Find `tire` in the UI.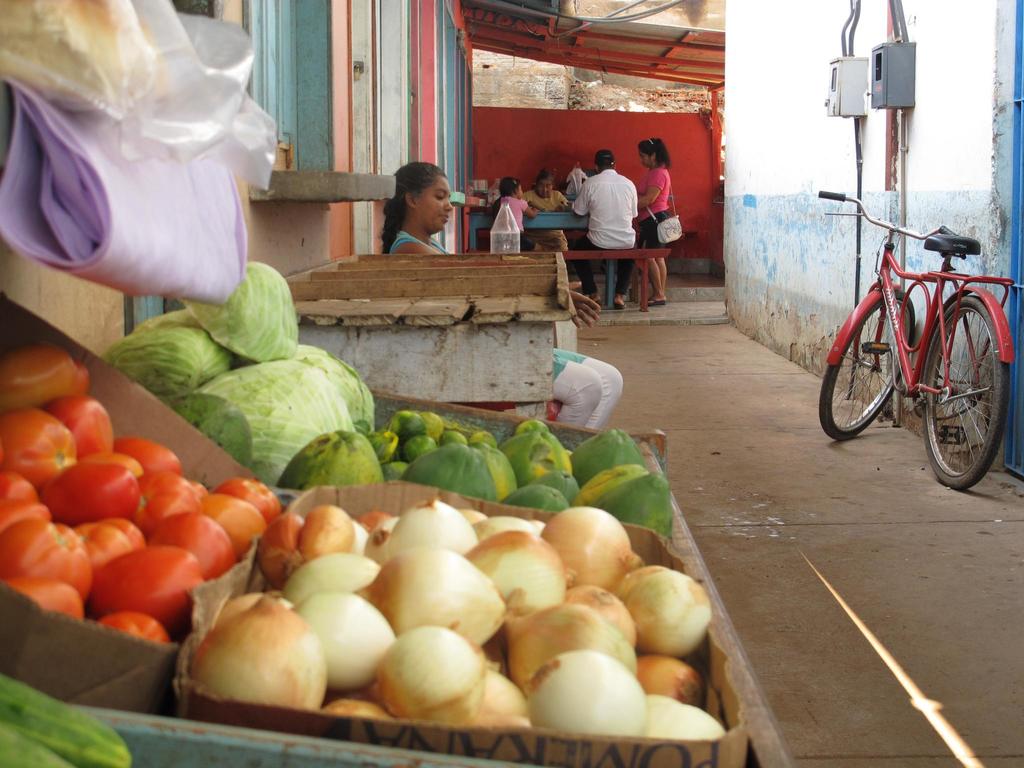
UI element at bbox=[922, 284, 1008, 501].
